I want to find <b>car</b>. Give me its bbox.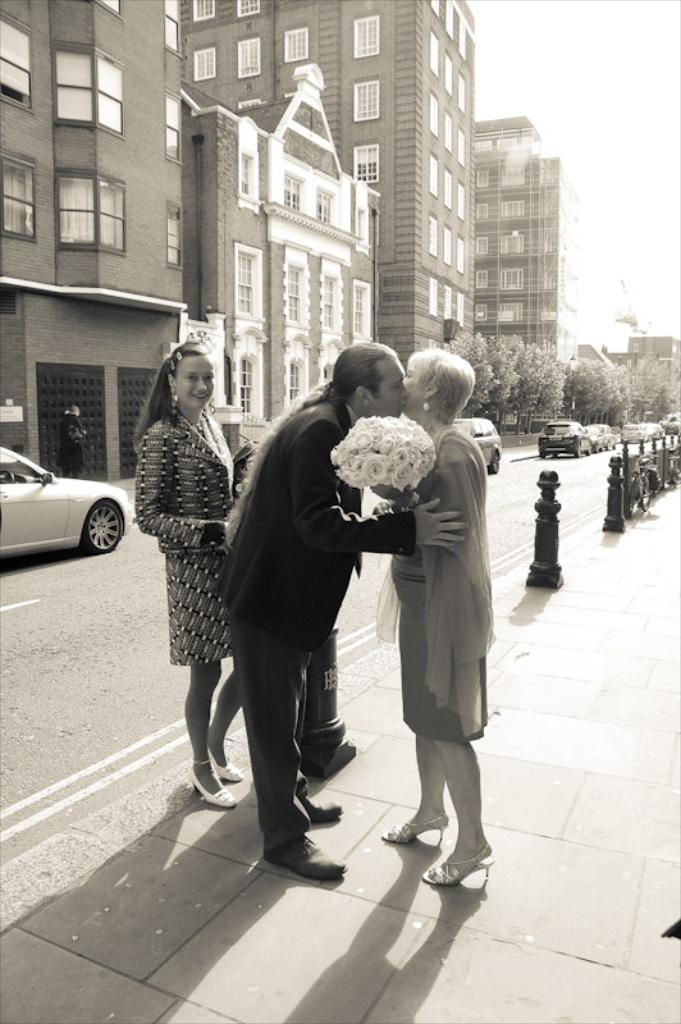
(x1=535, y1=421, x2=585, y2=451).
